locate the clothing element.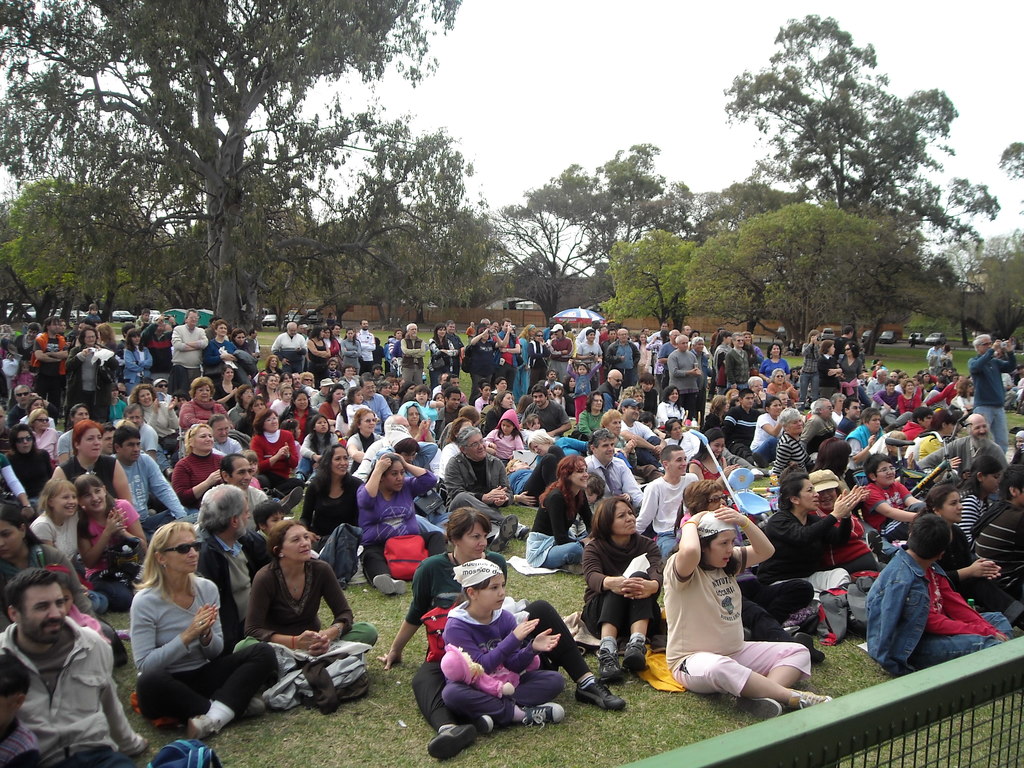
Element bbox: box=[657, 339, 671, 379].
